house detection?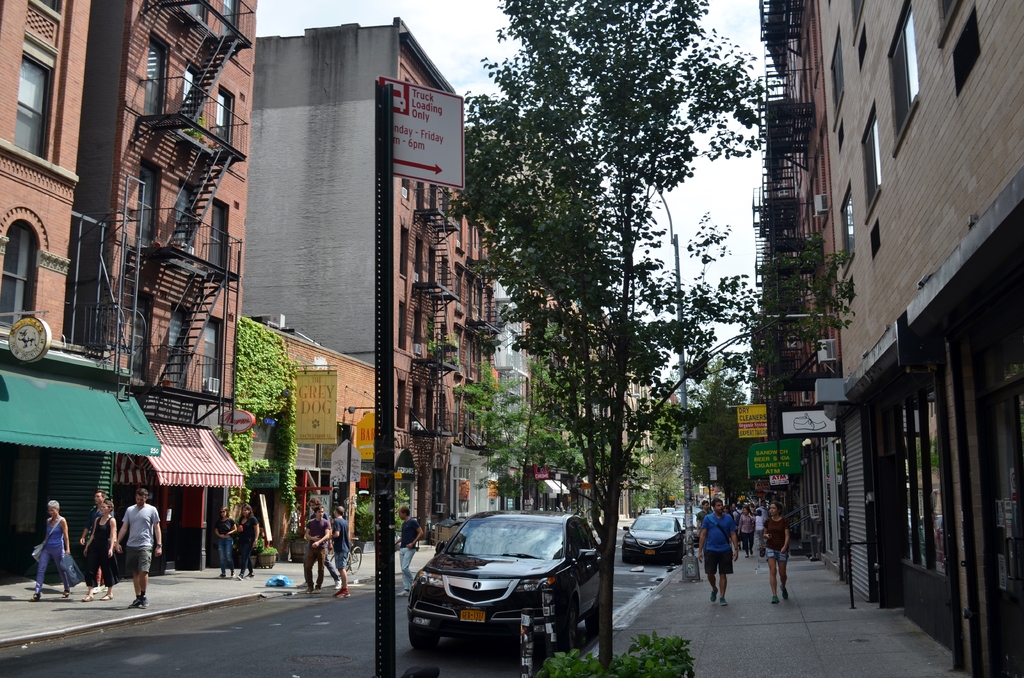
{"left": 520, "top": 248, "right": 593, "bottom": 511}
